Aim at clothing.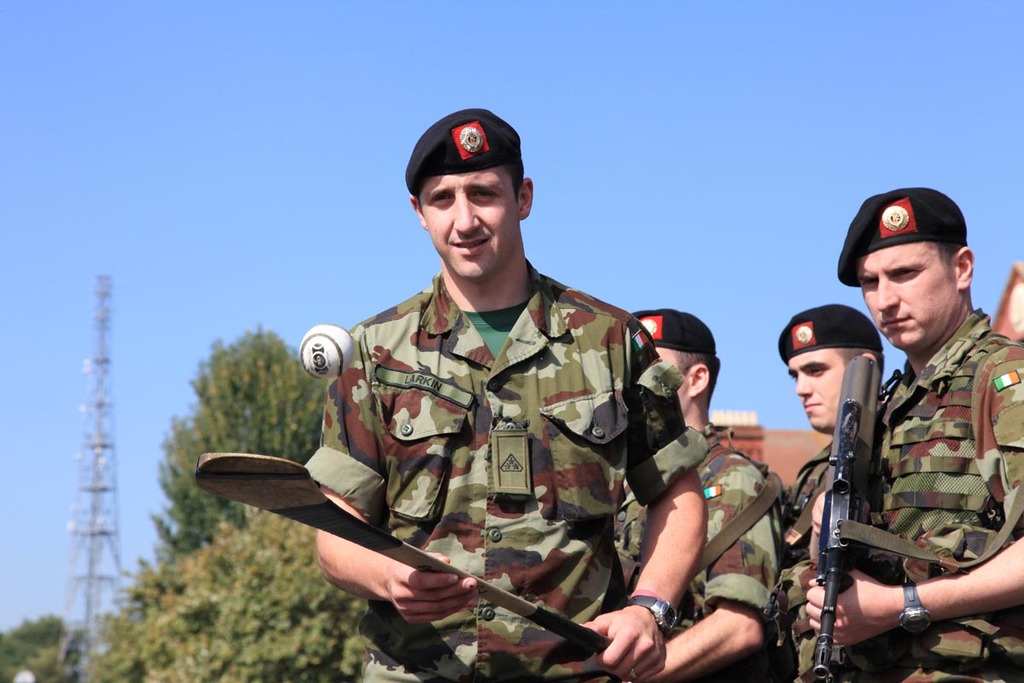
Aimed at box(299, 252, 711, 682).
